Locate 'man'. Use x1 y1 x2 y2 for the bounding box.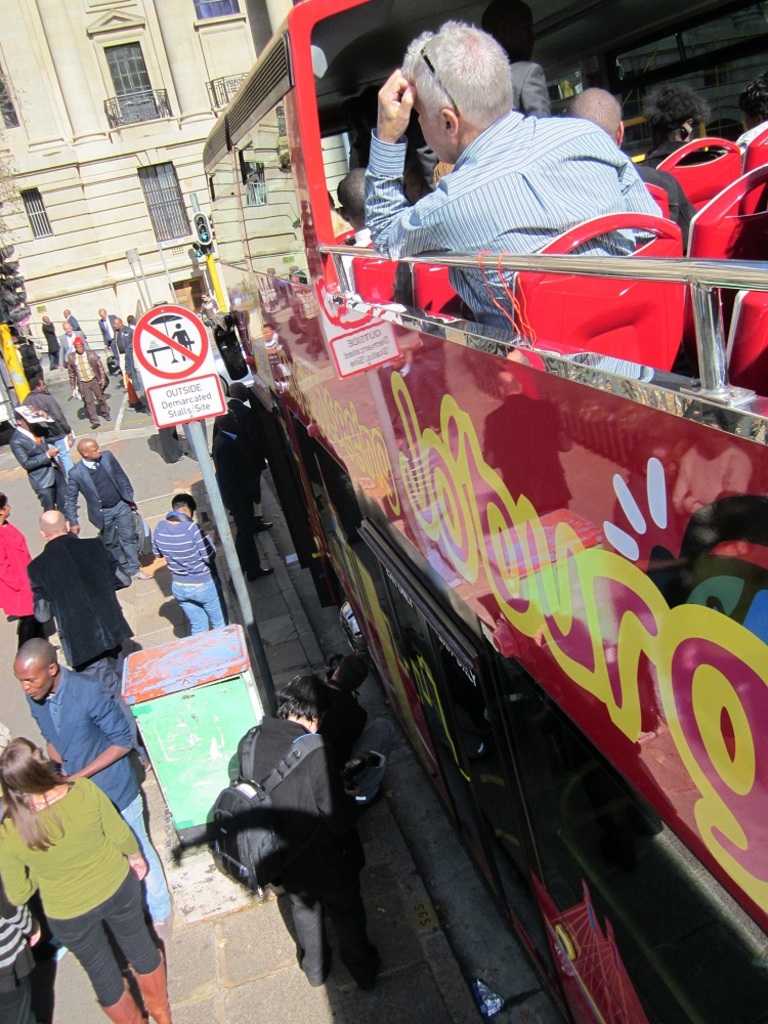
338 169 368 250.
